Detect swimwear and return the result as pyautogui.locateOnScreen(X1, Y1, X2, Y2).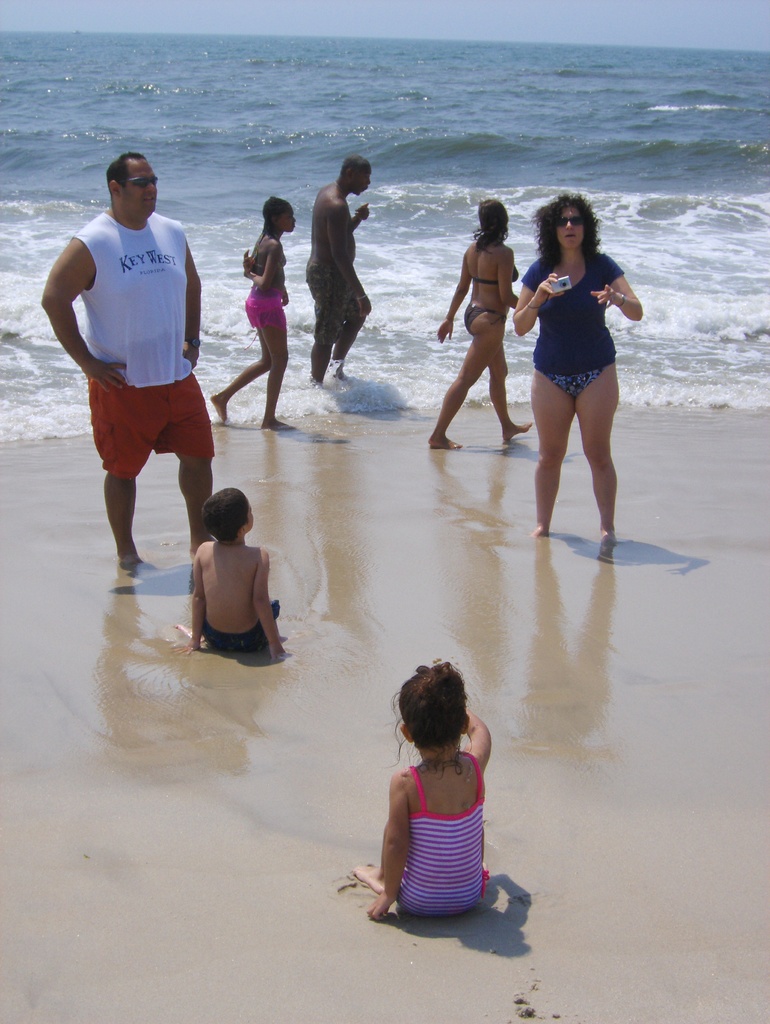
pyautogui.locateOnScreen(255, 236, 286, 268).
